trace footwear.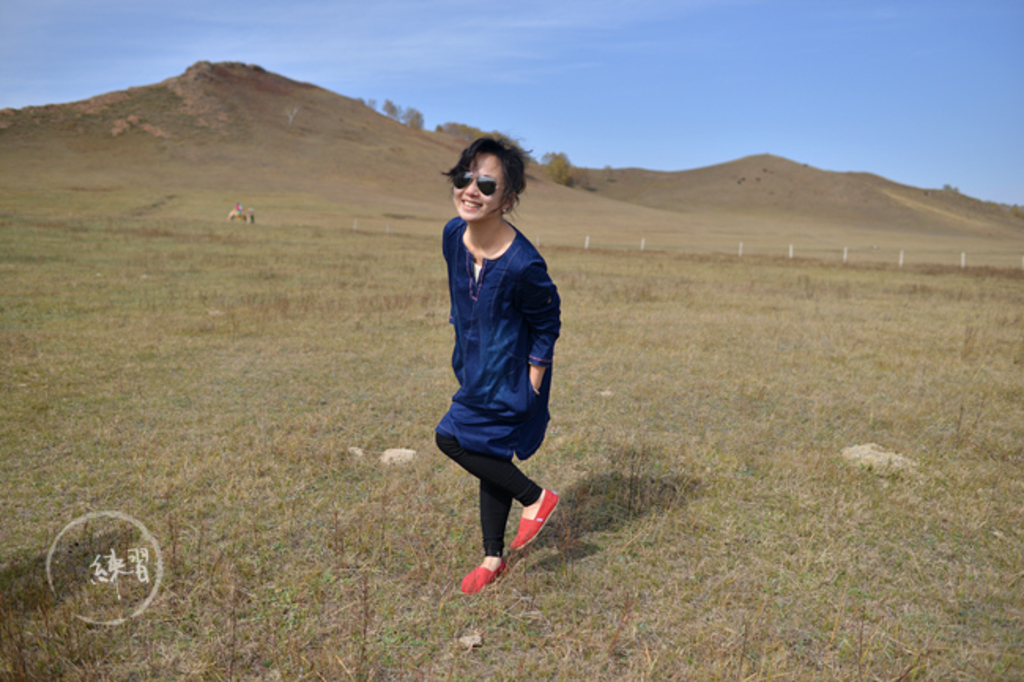
Traced to select_region(512, 485, 559, 550).
